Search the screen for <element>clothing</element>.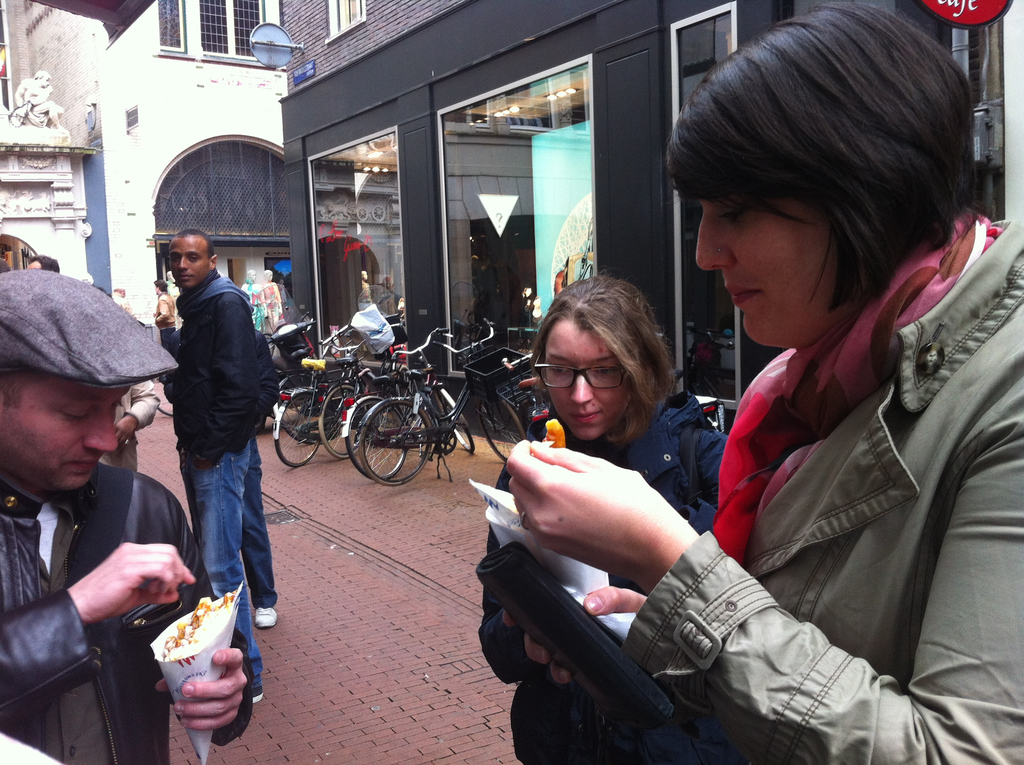
Found at select_region(154, 274, 253, 675).
